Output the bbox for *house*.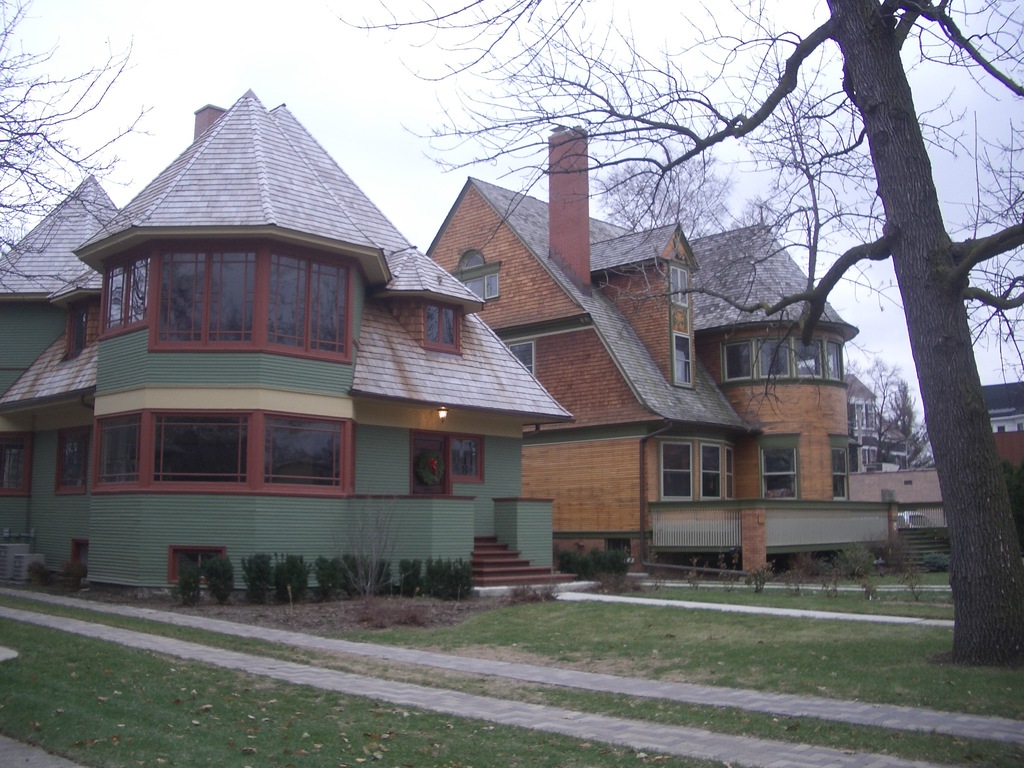
x1=0, y1=87, x2=579, y2=619.
